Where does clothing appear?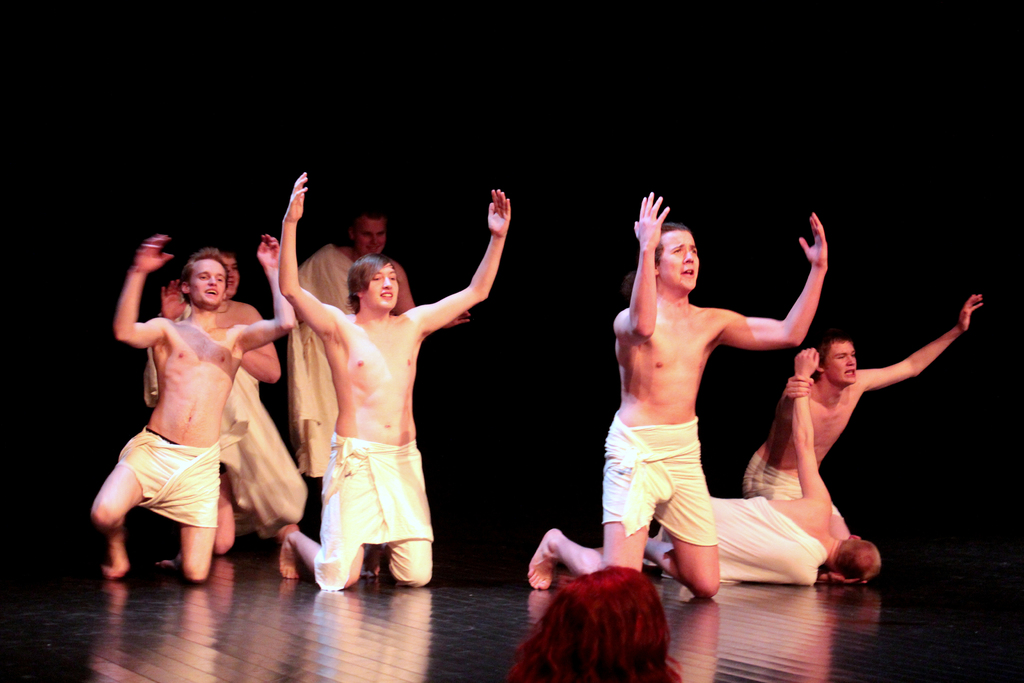
Appears at box(218, 367, 303, 530).
